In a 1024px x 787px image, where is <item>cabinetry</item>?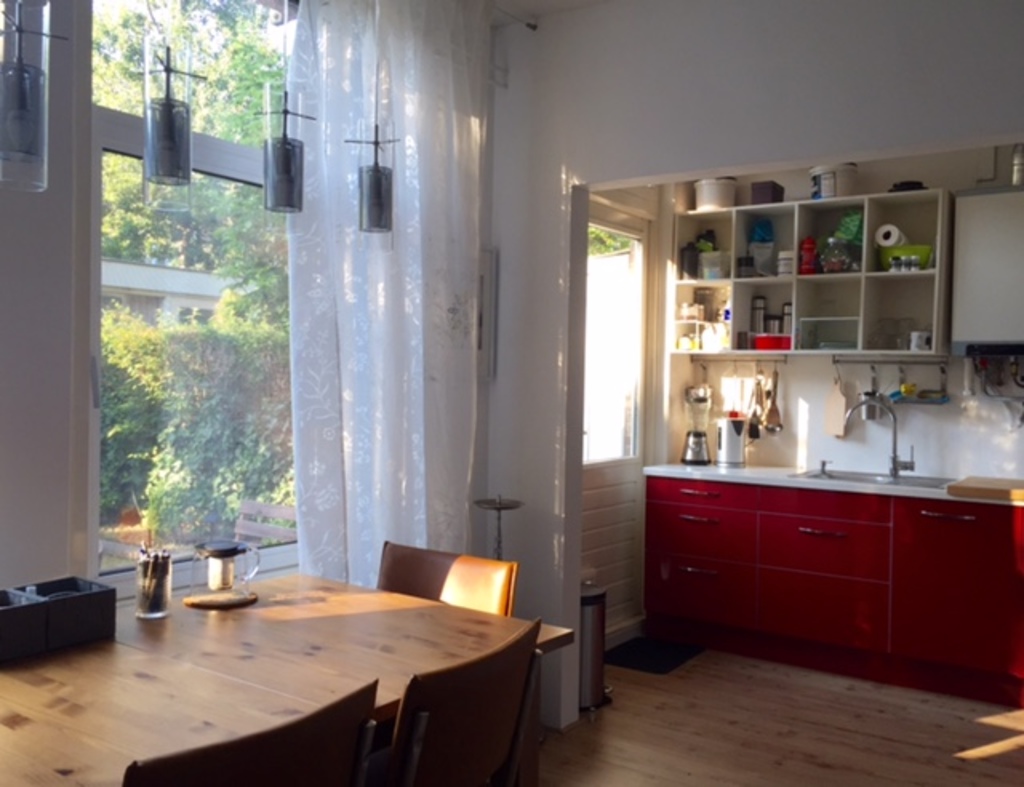
bbox=[638, 478, 762, 629].
